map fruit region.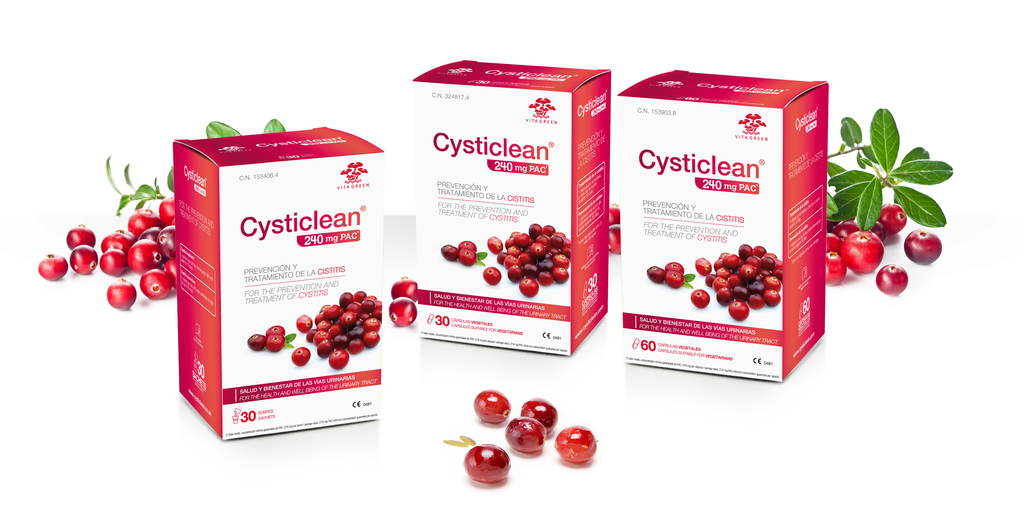
Mapped to region(245, 331, 268, 353).
